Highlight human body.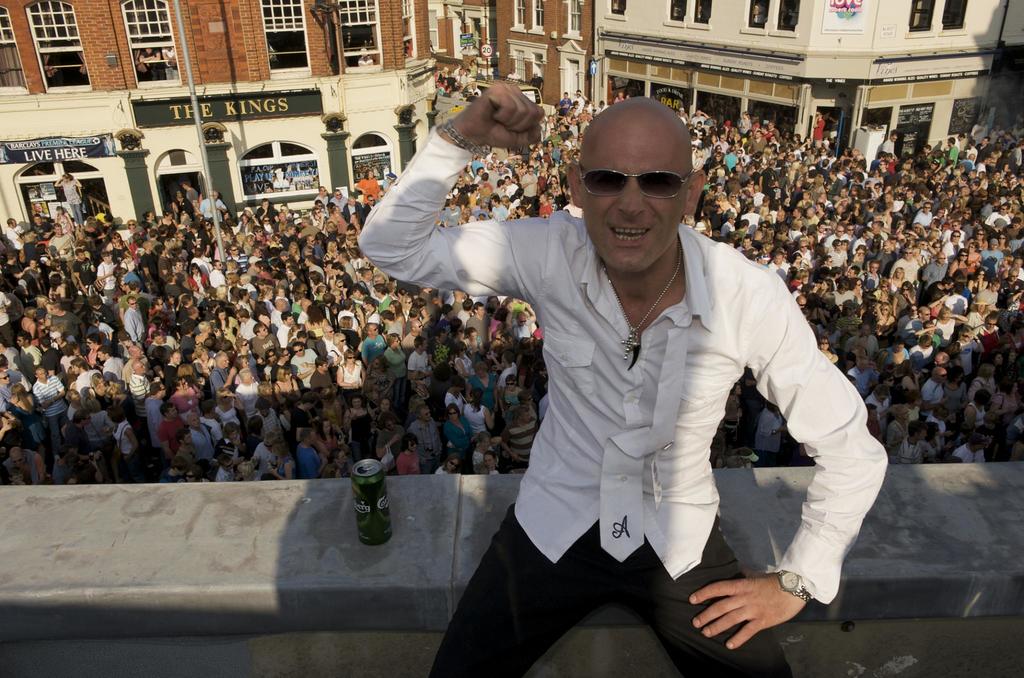
Highlighted region: BBox(724, 379, 745, 459).
